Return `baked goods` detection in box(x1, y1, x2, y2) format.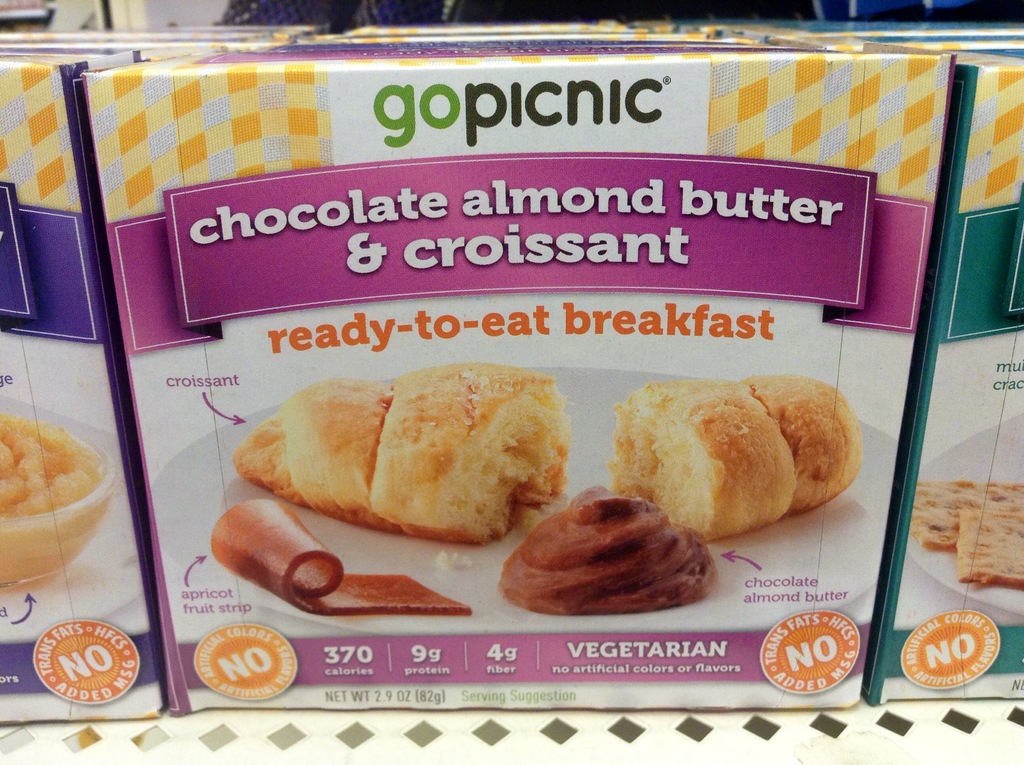
box(907, 476, 1023, 550).
